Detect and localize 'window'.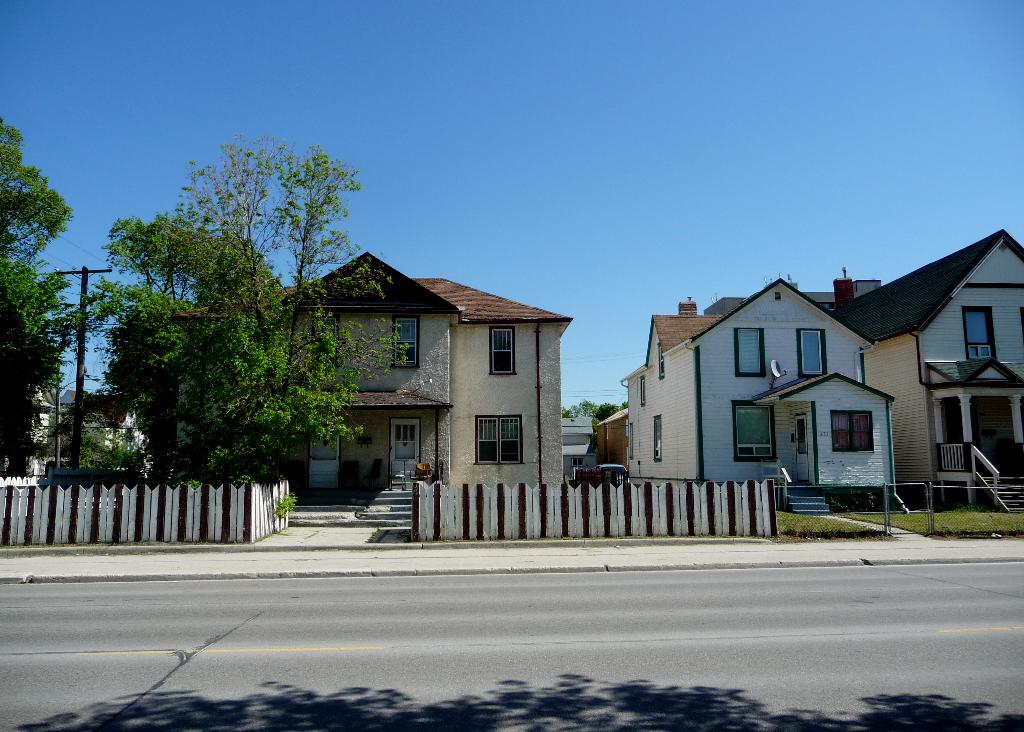
Localized at [735, 408, 774, 457].
